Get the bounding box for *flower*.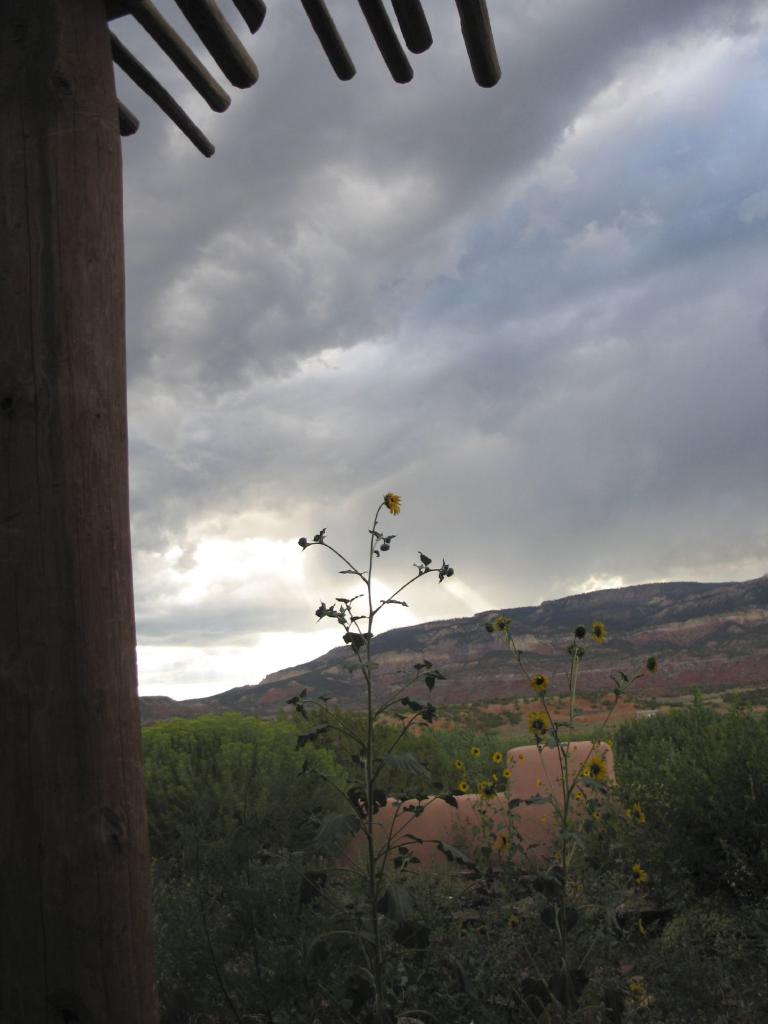
Rect(388, 493, 399, 514).
